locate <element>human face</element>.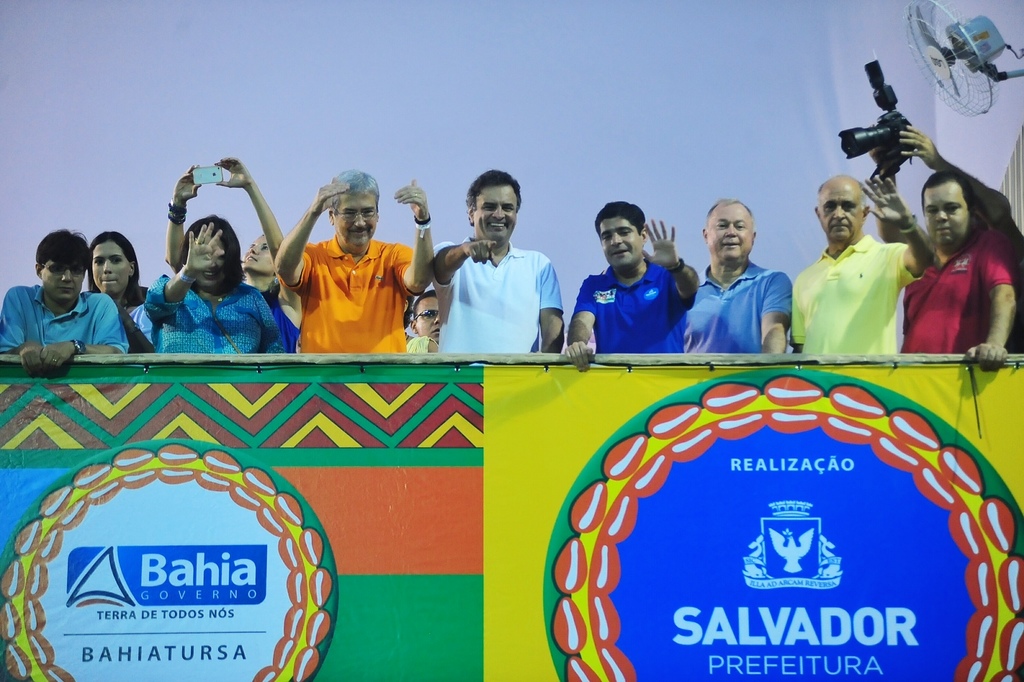
Bounding box: {"x1": 42, "y1": 250, "x2": 84, "y2": 299}.
